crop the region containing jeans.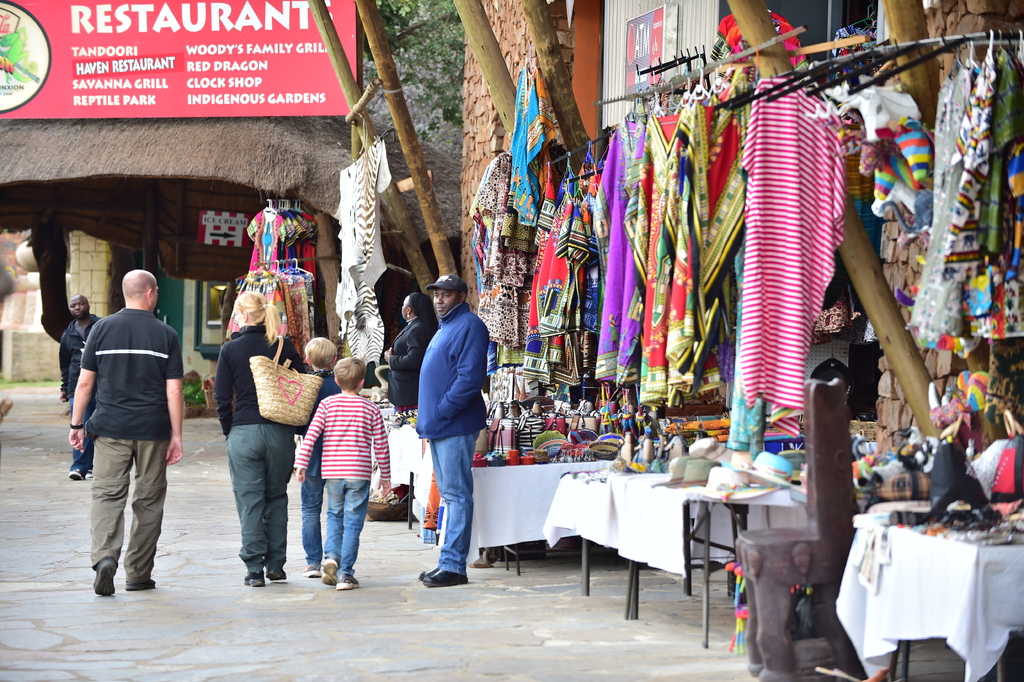
Crop region: x1=229 y1=428 x2=295 y2=572.
